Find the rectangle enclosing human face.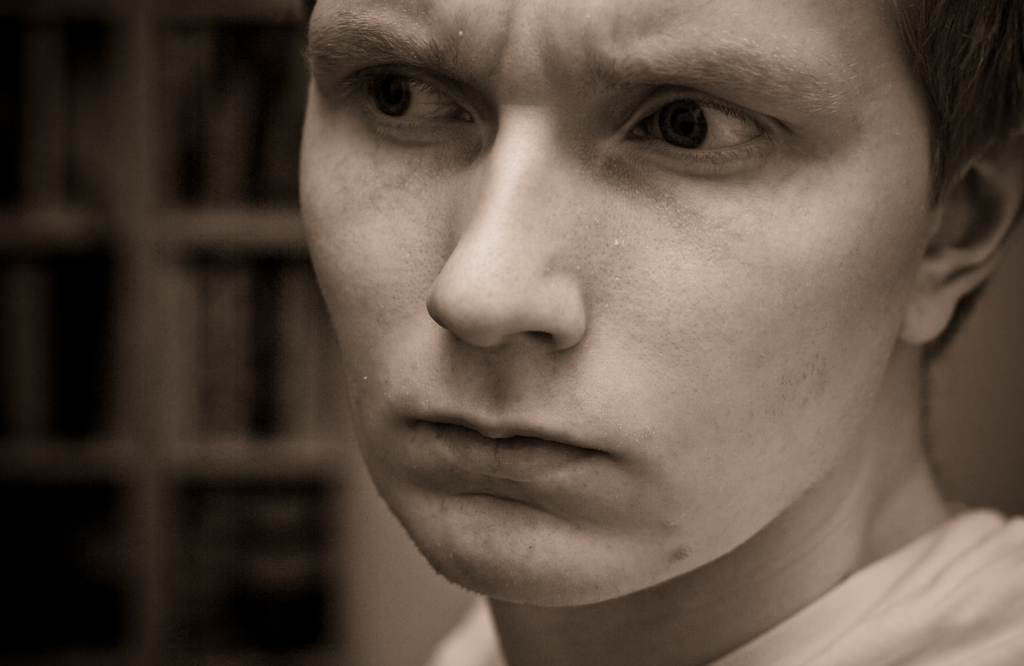
box=[294, 0, 940, 608].
